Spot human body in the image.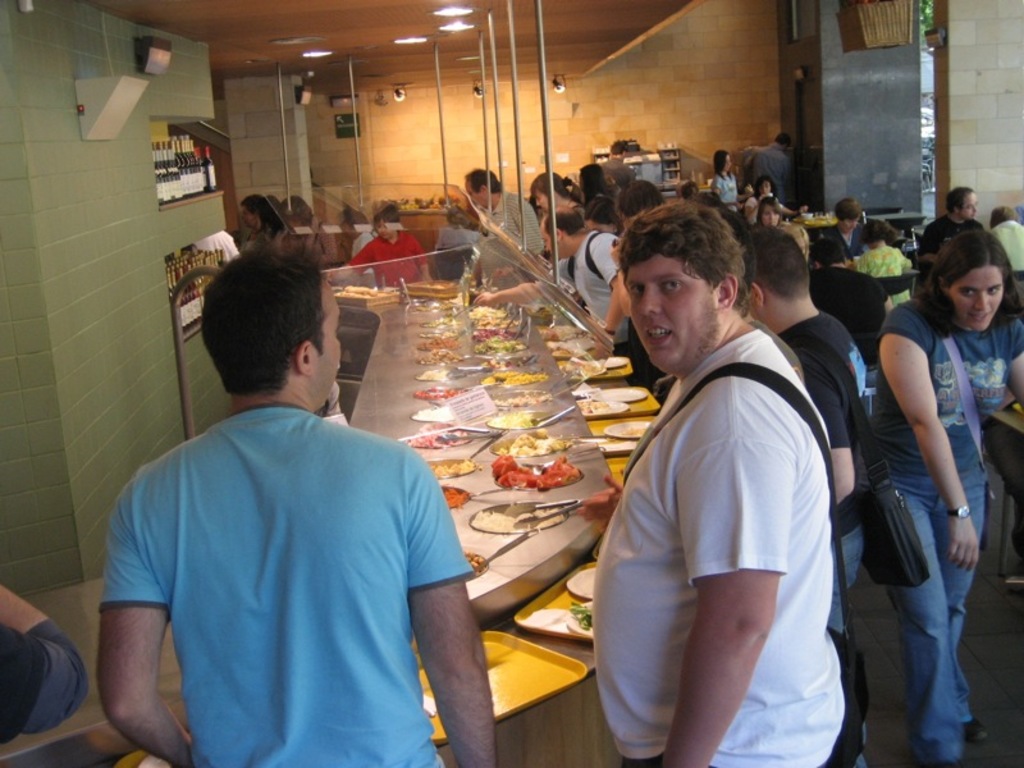
human body found at 854 246 908 275.
